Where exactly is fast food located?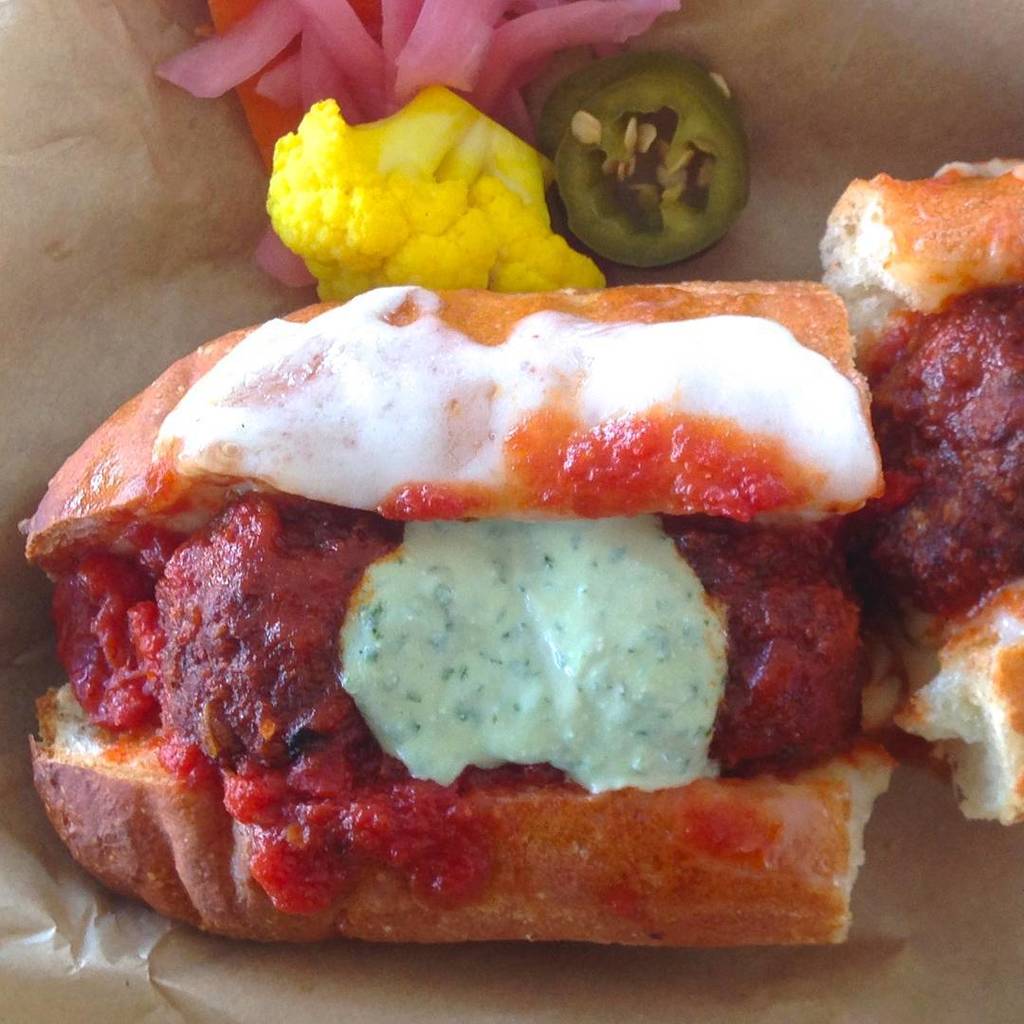
Its bounding box is left=81, top=379, right=809, bottom=935.
